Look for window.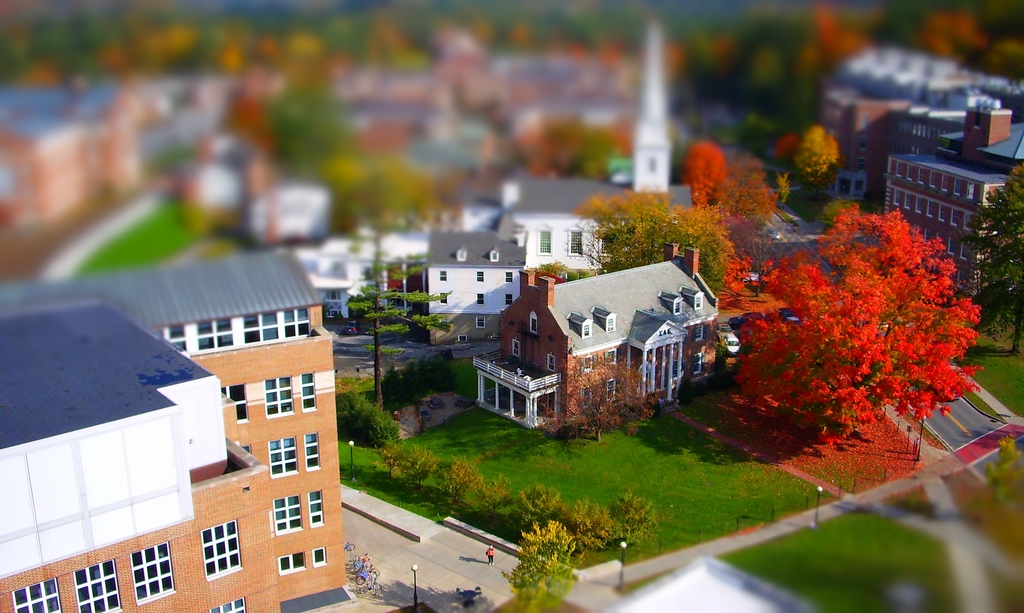
Found: box(198, 319, 234, 353).
